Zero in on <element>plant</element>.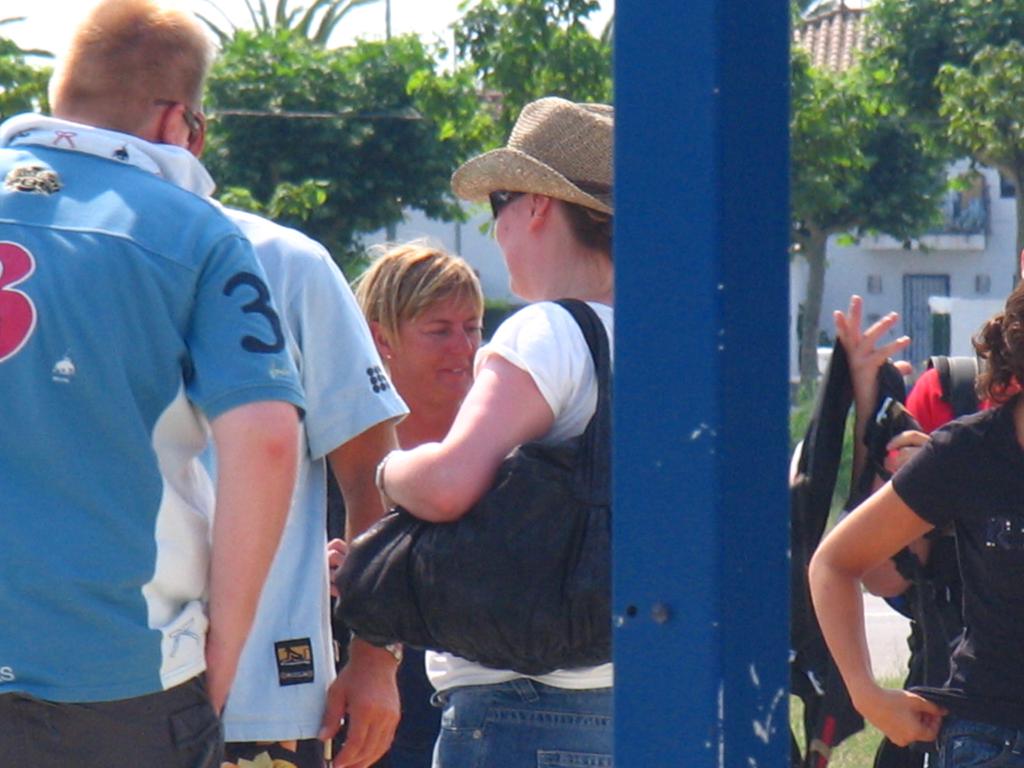
Zeroed in: detection(214, 177, 342, 284).
